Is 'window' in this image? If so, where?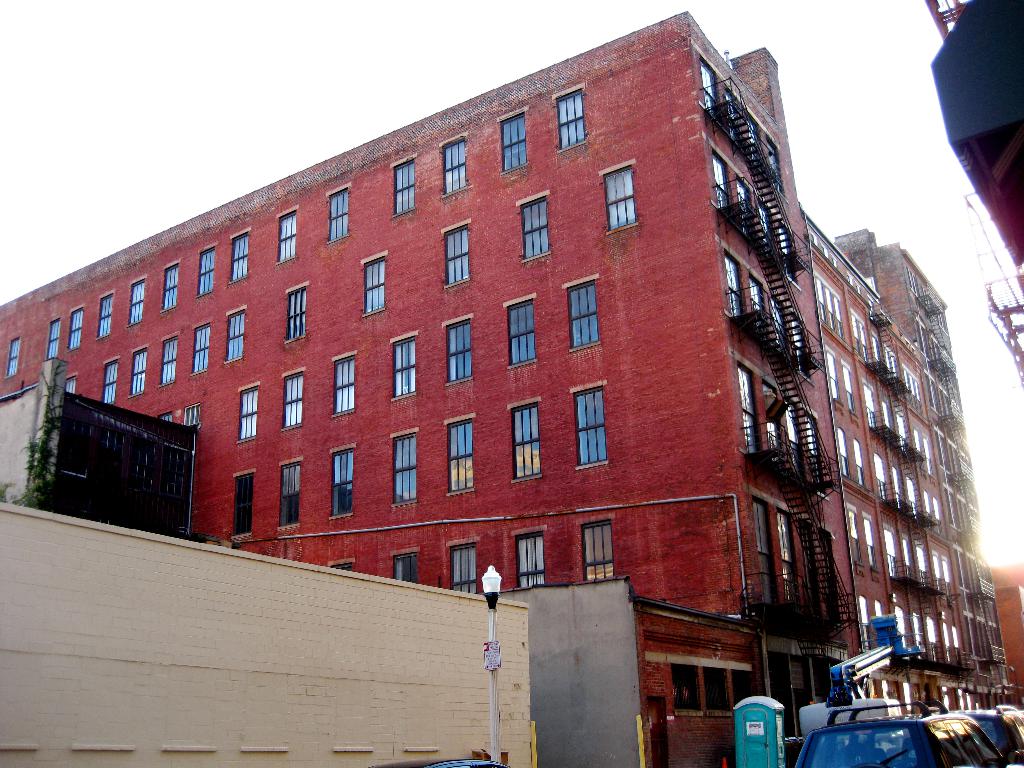
Yes, at (left=509, top=404, right=542, bottom=477).
